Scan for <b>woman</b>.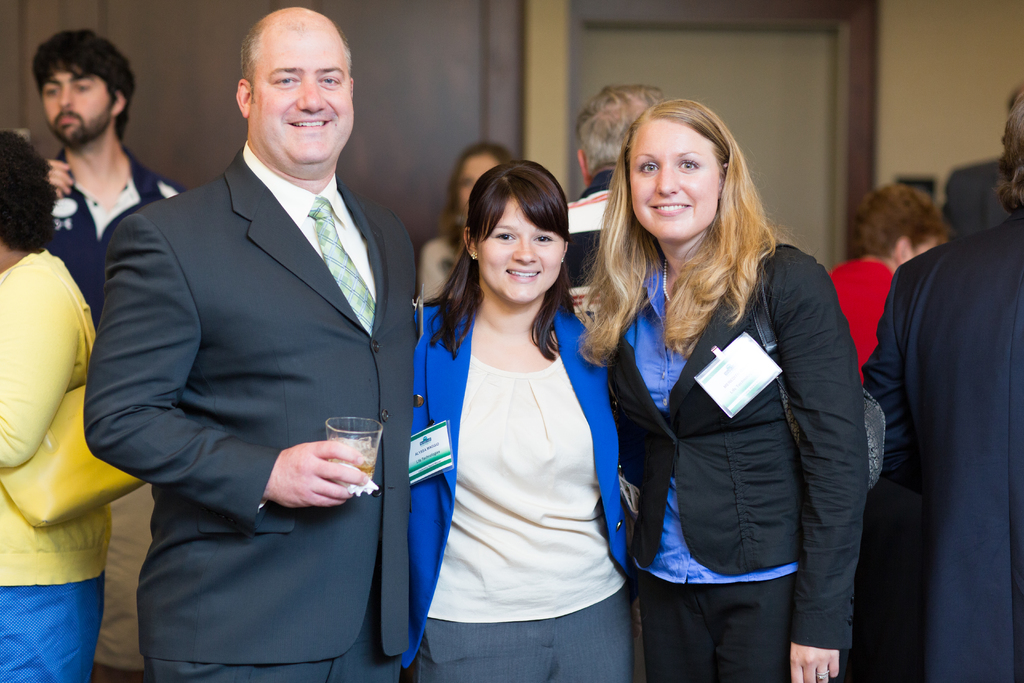
Scan result: 827:183:954:374.
